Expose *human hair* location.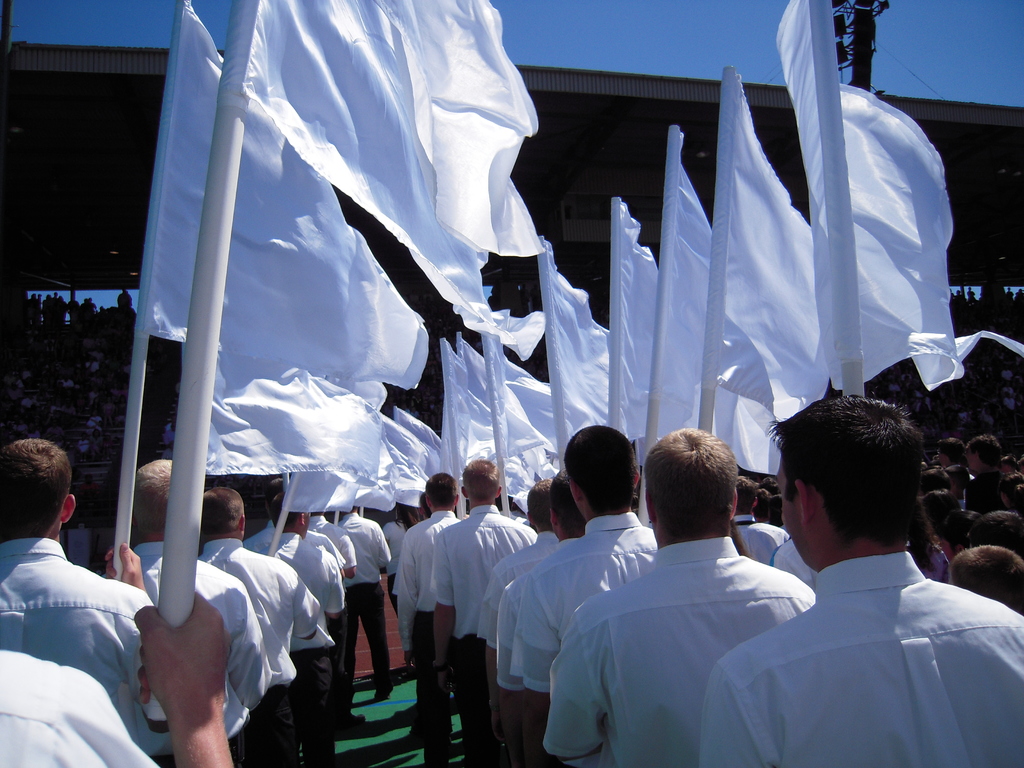
Exposed at [526,476,553,531].
